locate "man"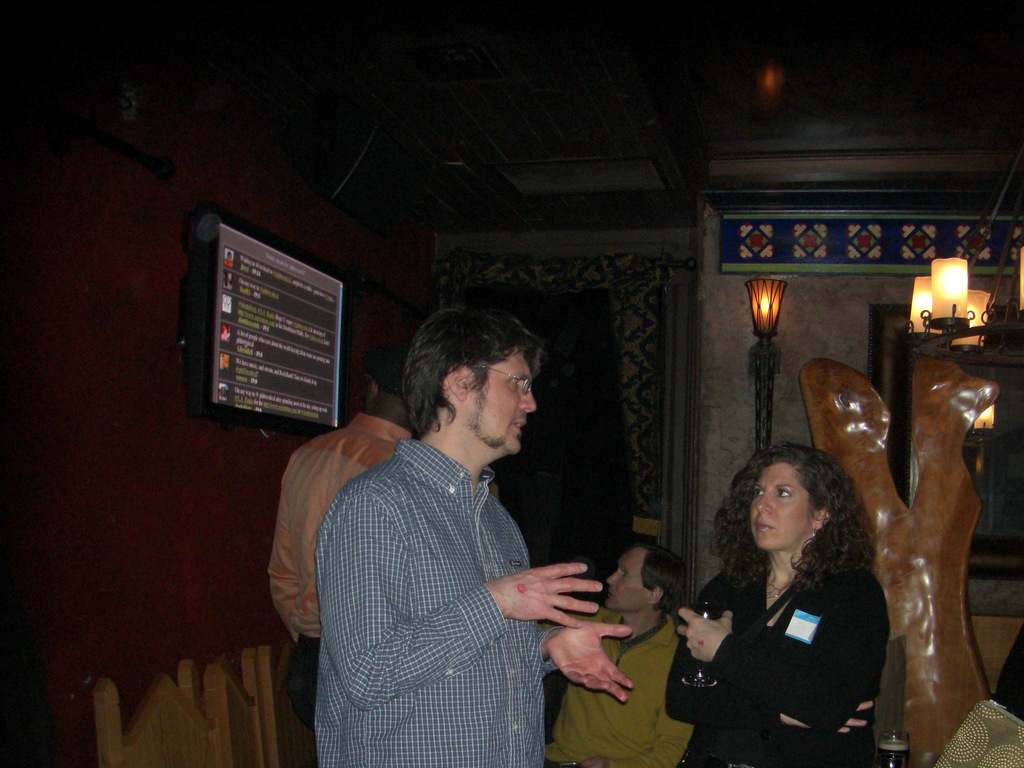
select_region(540, 547, 696, 767)
